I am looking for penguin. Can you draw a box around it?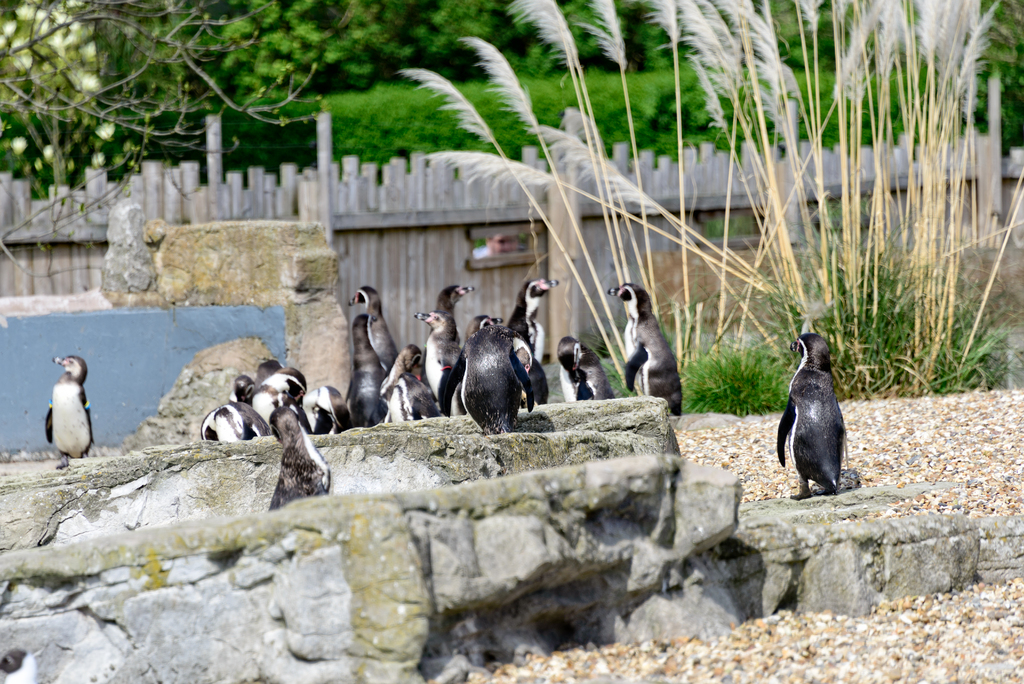
Sure, the bounding box is 266, 419, 331, 501.
